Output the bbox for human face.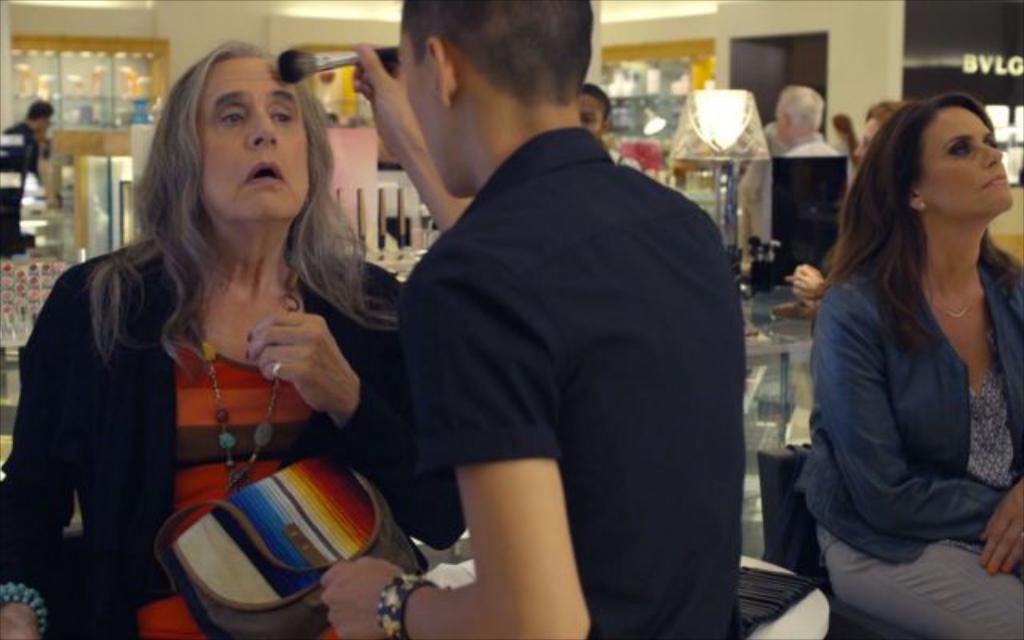
{"x1": 917, "y1": 101, "x2": 1018, "y2": 230}.
